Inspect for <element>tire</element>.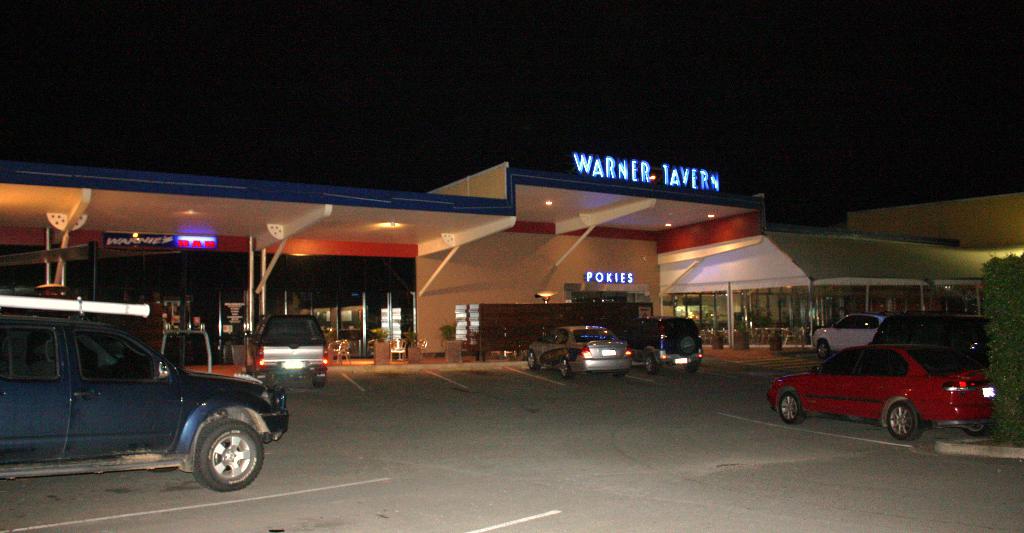
Inspection: bbox=[529, 351, 541, 368].
